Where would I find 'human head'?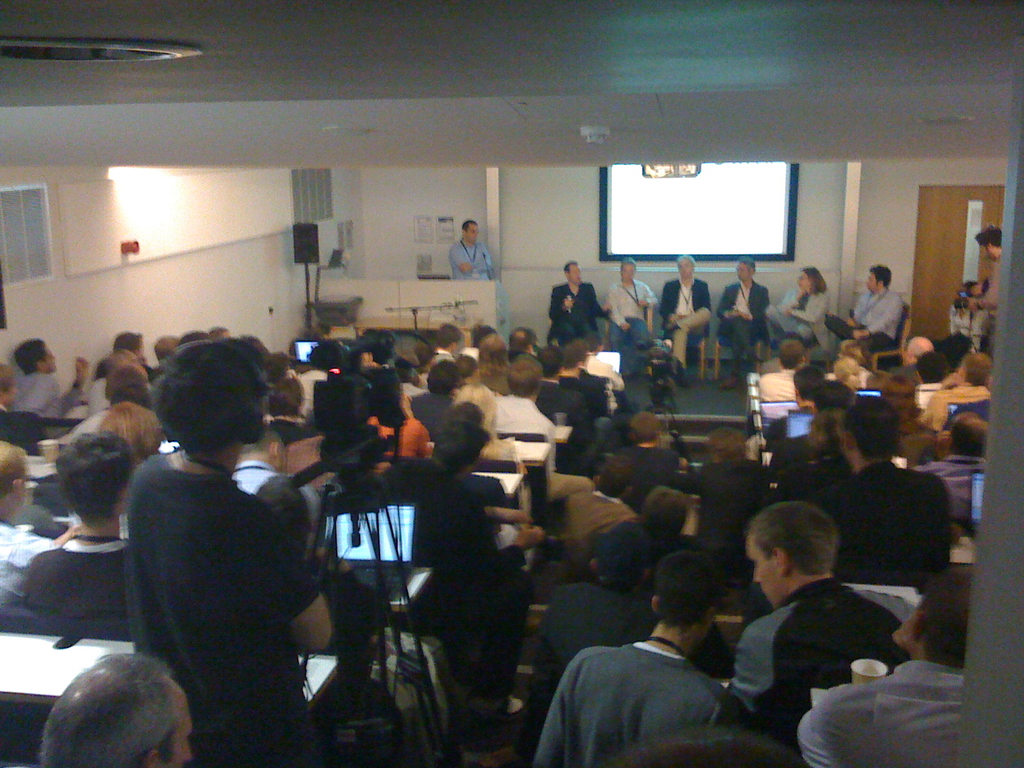
At locate(156, 337, 177, 361).
